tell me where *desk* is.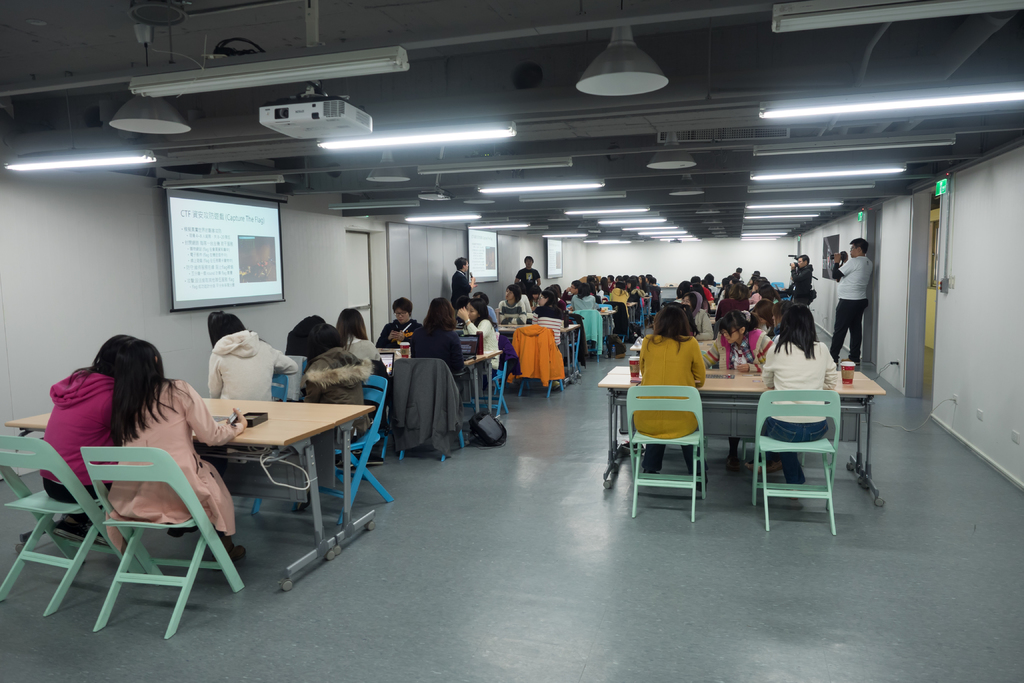
*desk* is at 566,311,623,361.
